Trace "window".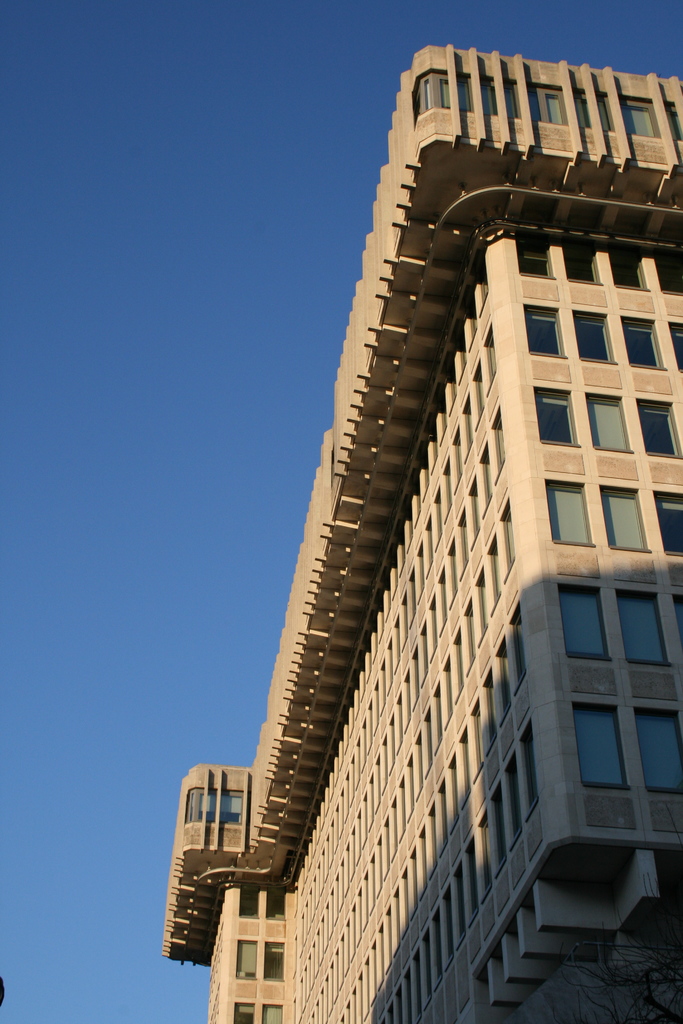
Traced to 269,883,281,922.
